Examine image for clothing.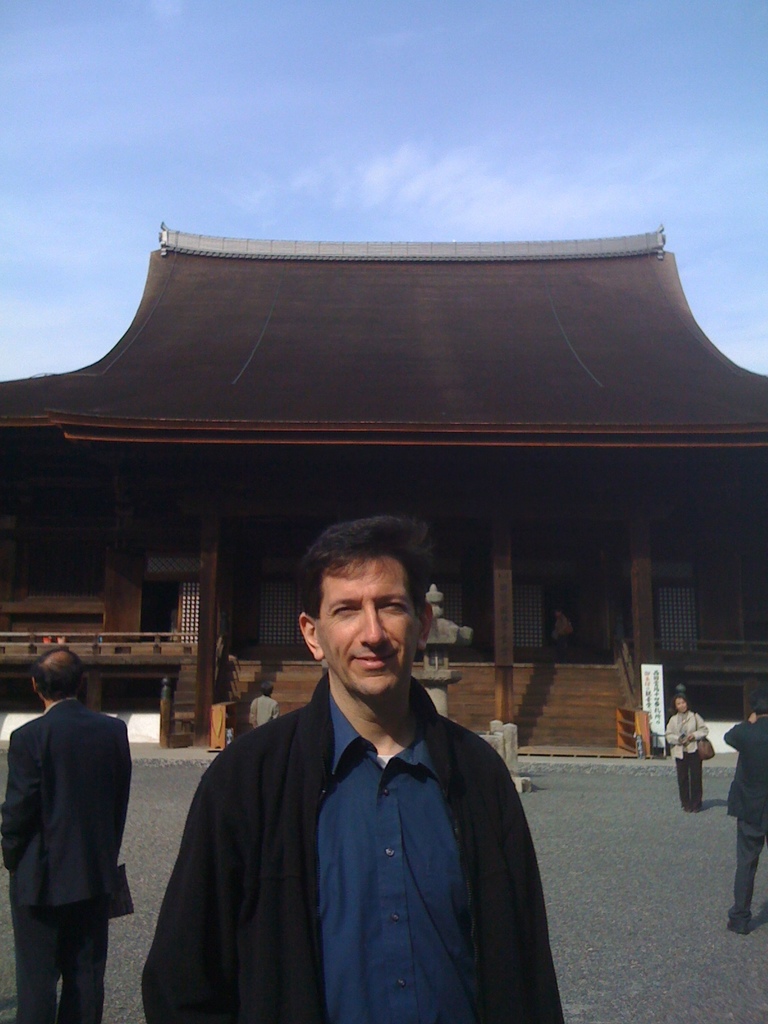
Examination result: x1=659, y1=700, x2=700, y2=803.
